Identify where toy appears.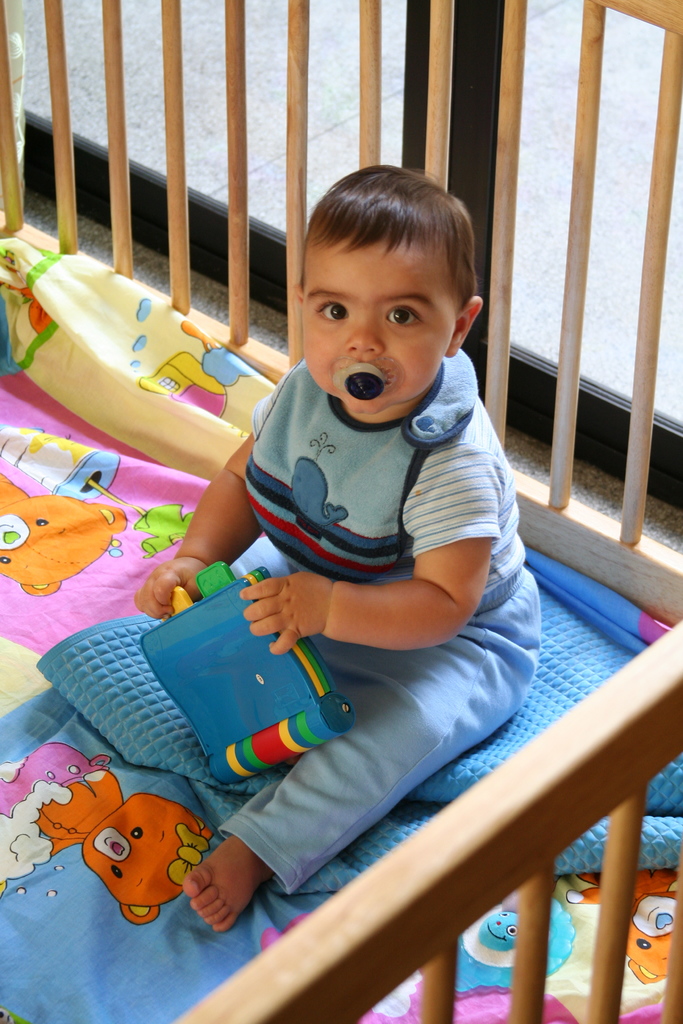
Appears at l=86, t=806, r=208, b=922.
